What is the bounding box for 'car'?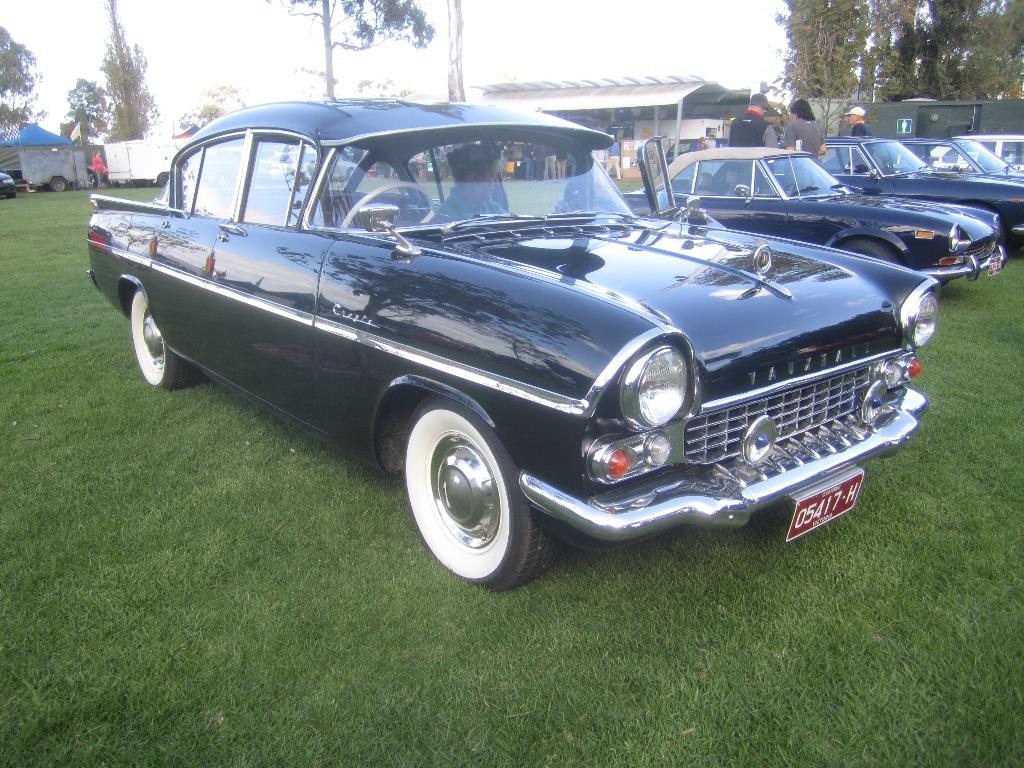
bbox(0, 171, 17, 201).
